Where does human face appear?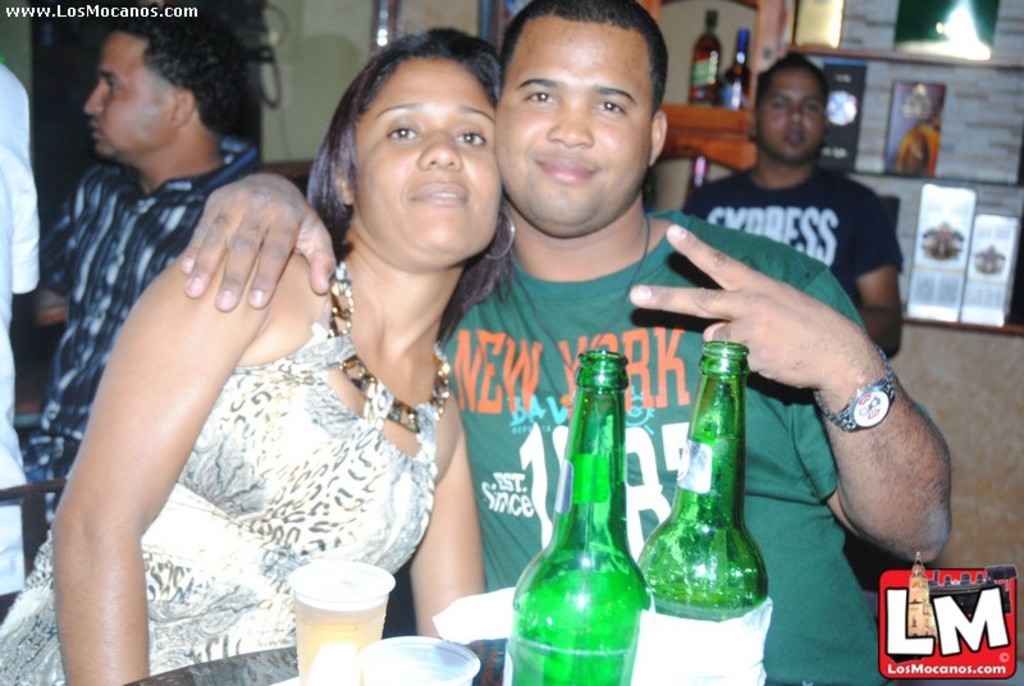
Appears at x1=348, y1=59, x2=506, y2=252.
